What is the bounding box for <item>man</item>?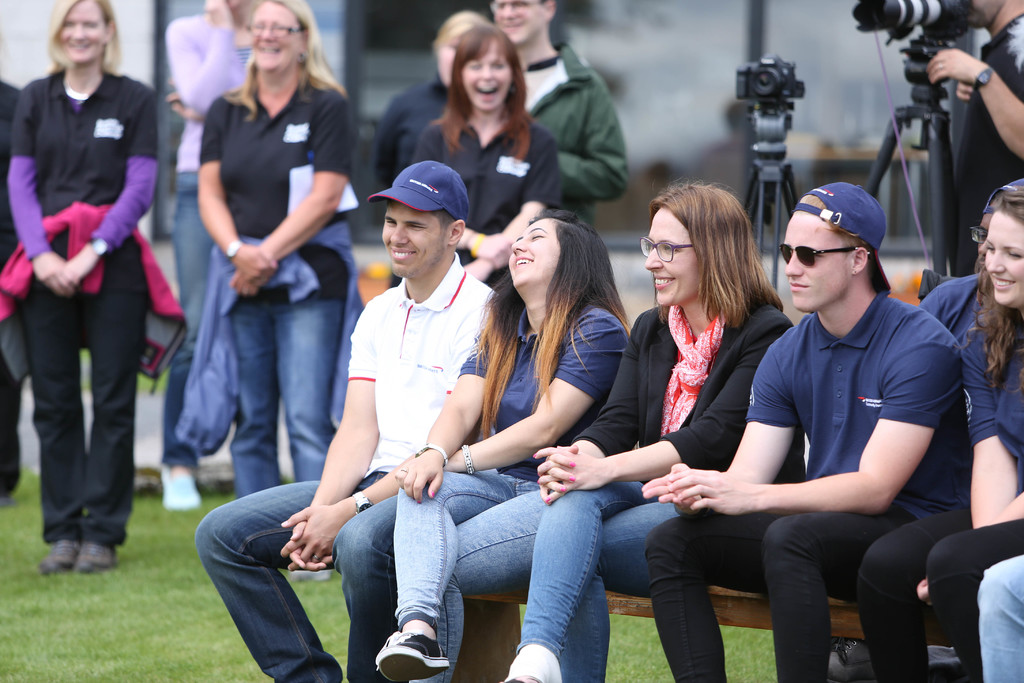
detection(708, 166, 978, 682).
